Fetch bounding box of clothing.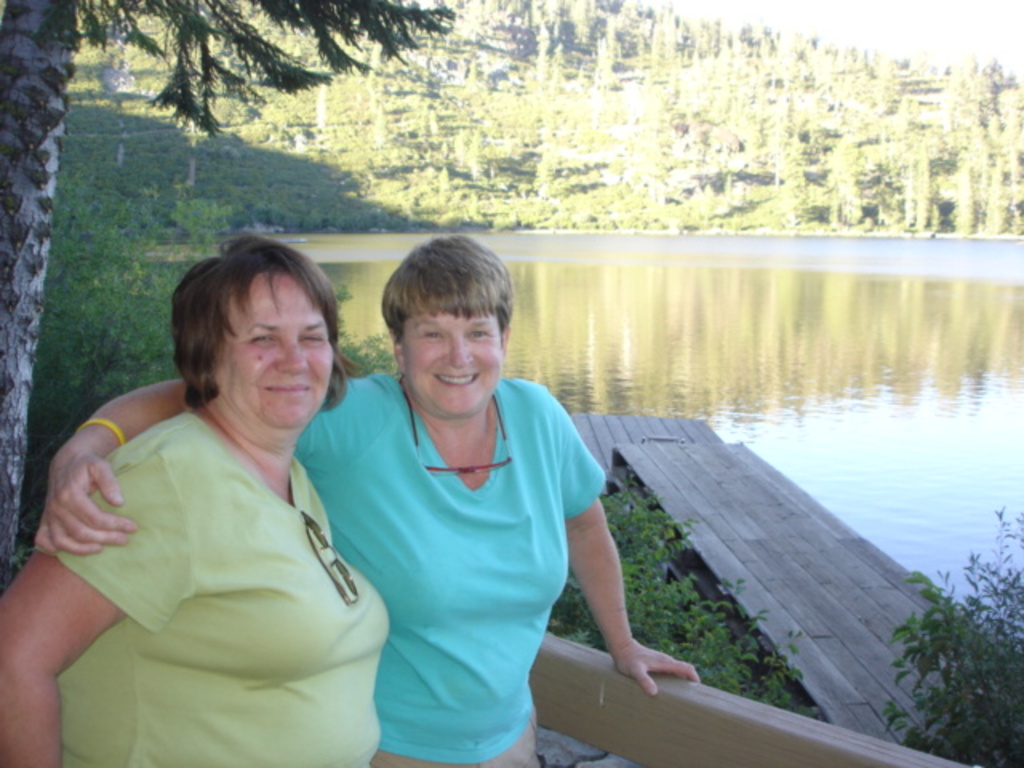
Bbox: x1=58, y1=410, x2=390, y2=766.
